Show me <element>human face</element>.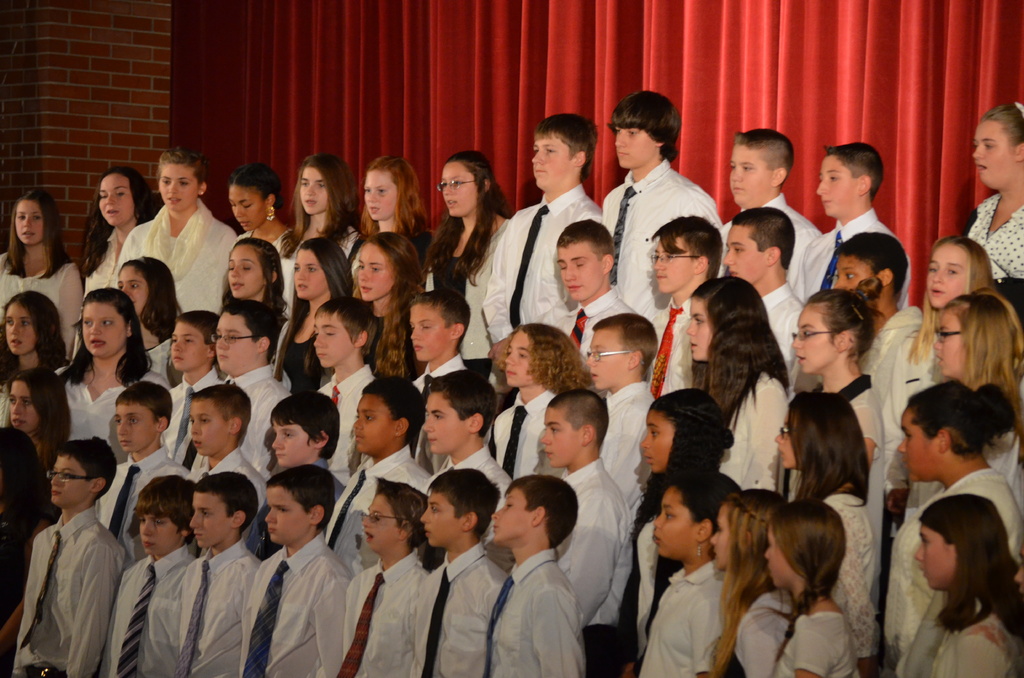
<element>human face</element> is here: (left=917, top=527, right=957, bottom=591).
